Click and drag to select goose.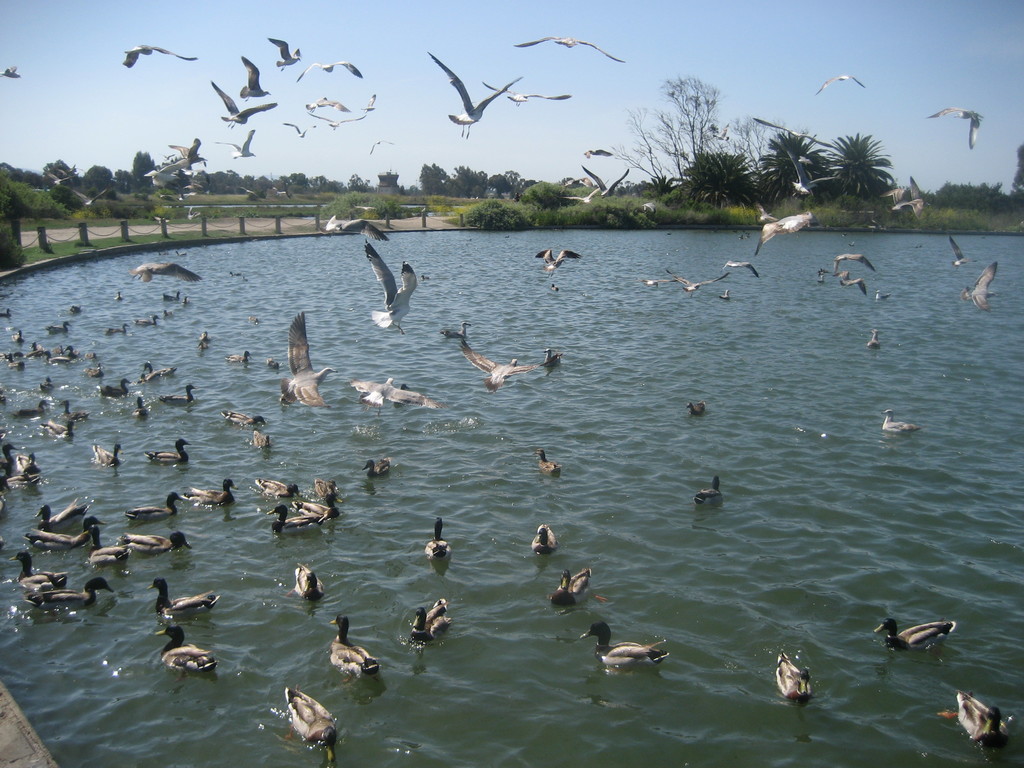
Selection: [x1=296, y1=499, x2=337, y2=528].
